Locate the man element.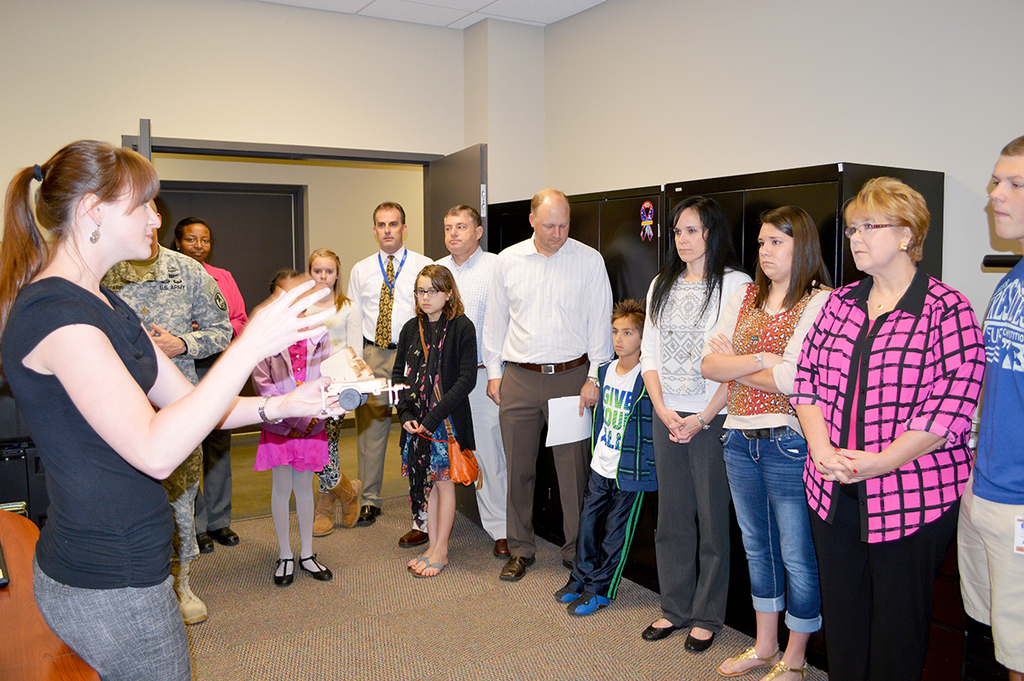
Element bbox: left=351, top=201, right=435, bottom=527.
